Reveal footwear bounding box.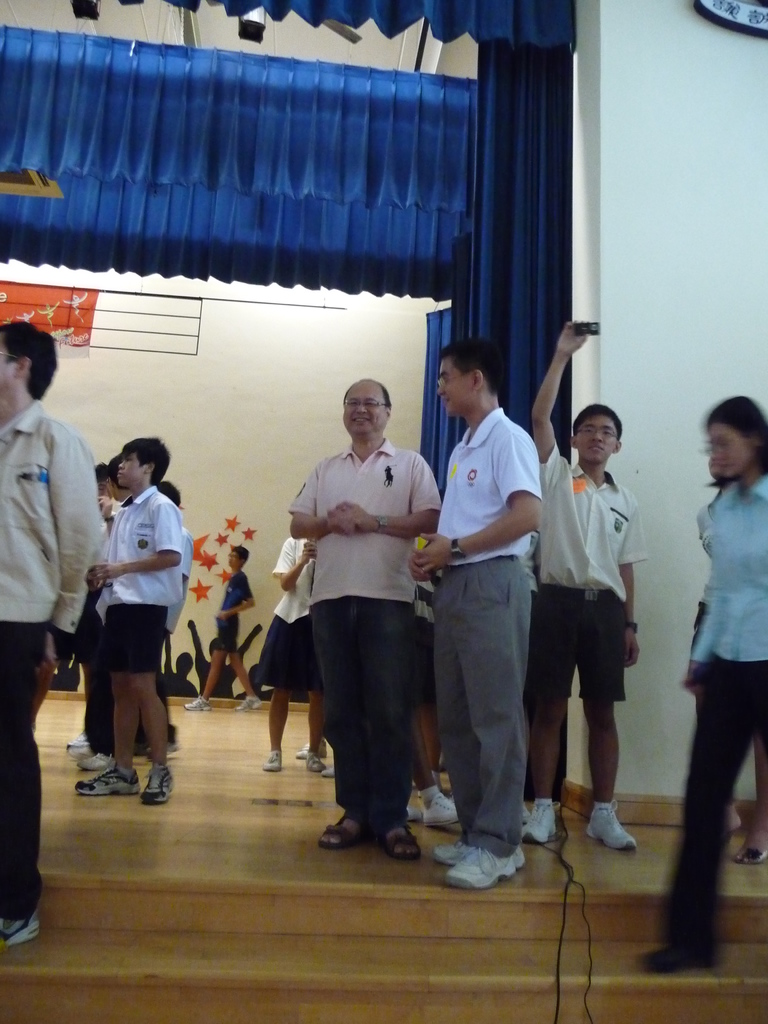
Revealed: 589/799/641/850.
